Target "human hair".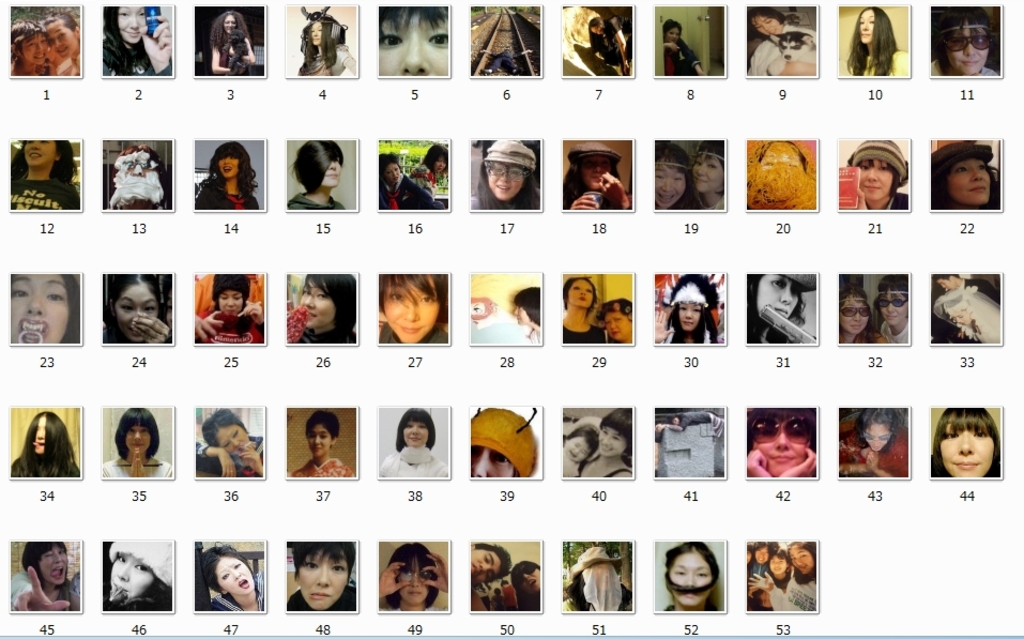
Target region: <box>200,140,258,207</box>.
